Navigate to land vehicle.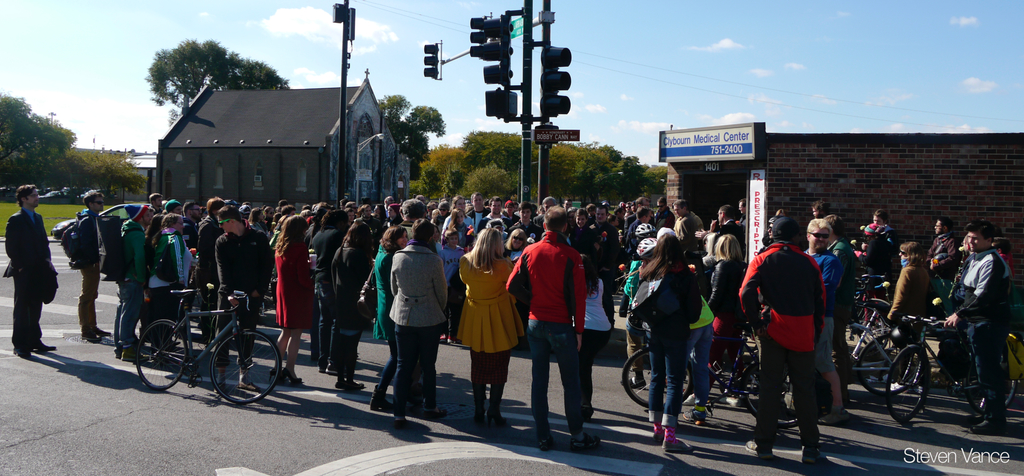
Navigation target: Rect(0, 188, 16, 200).
